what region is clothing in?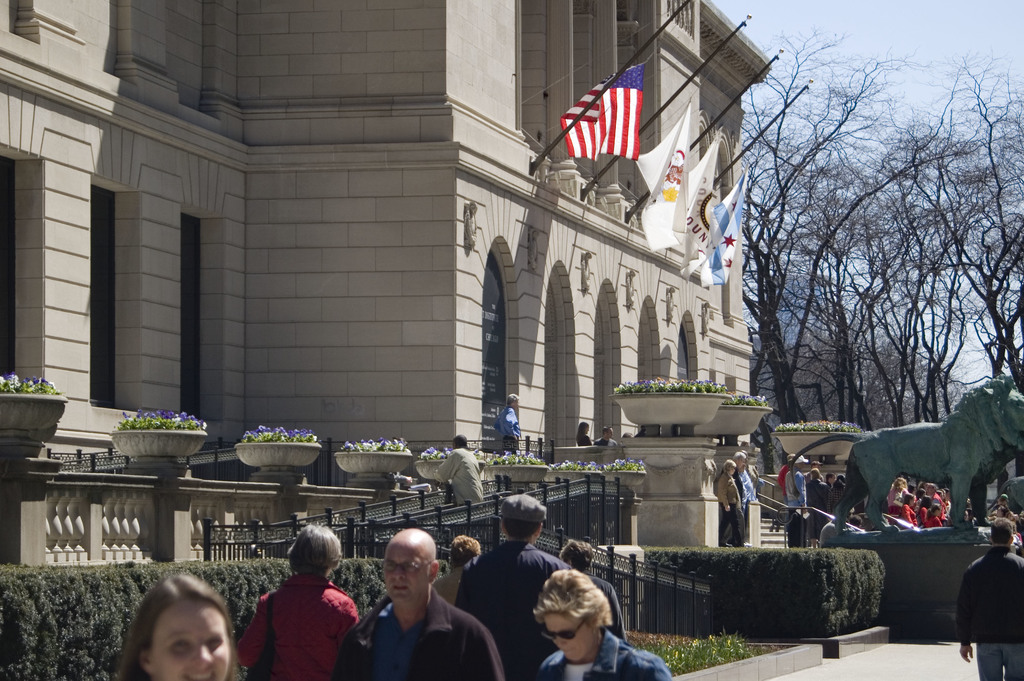
bbox=(991, 503, 1007, 513).
